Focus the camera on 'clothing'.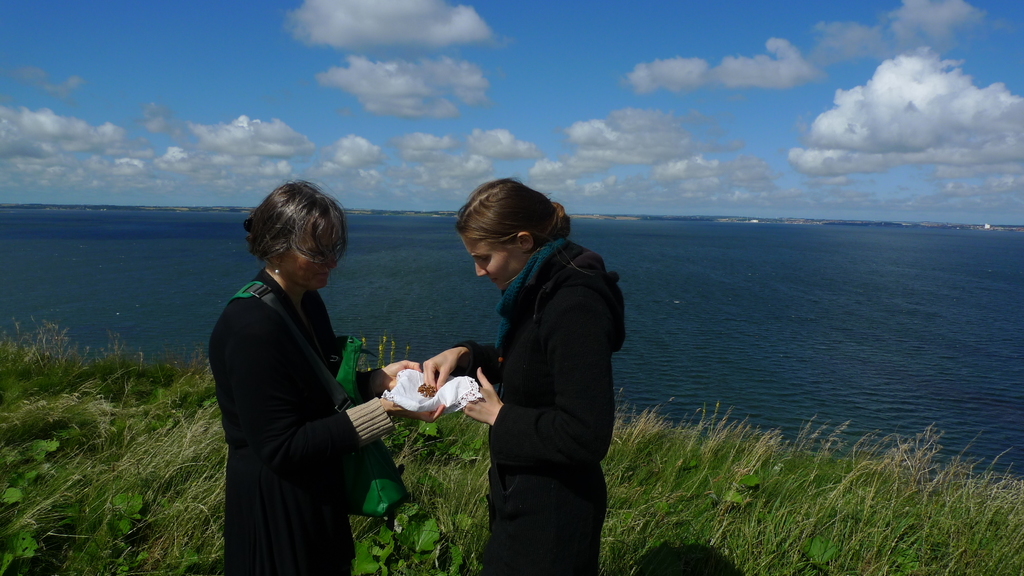
Focus region: box=[209, 268, 401, 575].
